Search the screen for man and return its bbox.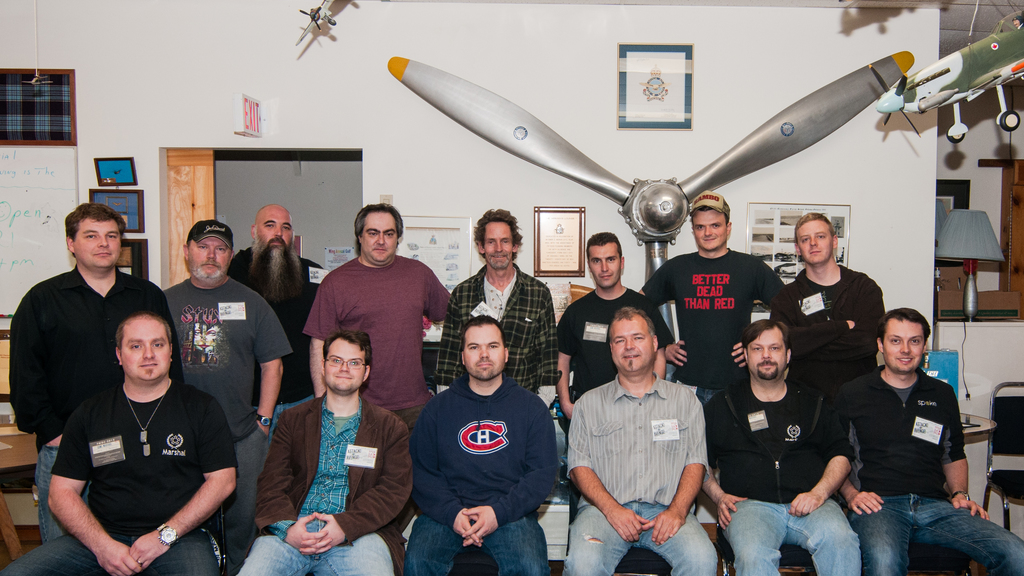
Found: bbox(564, 229, 674, 434).
